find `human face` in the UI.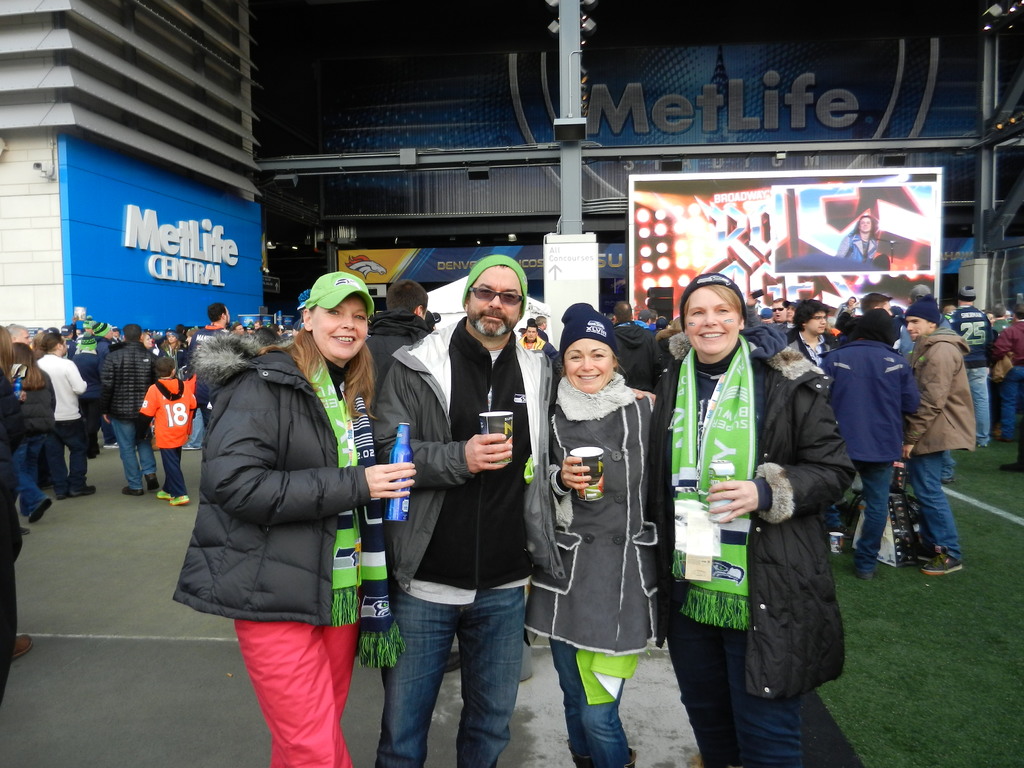
UI element at <region>526, 326, 536, 341</region>.
